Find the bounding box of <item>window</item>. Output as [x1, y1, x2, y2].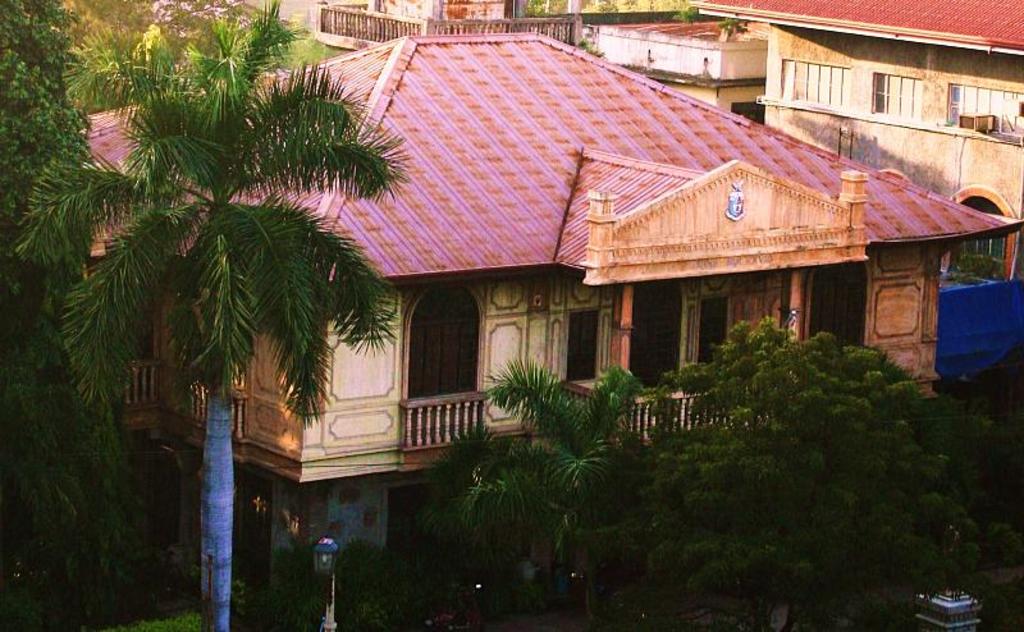
[567, 306, 600, 384].
